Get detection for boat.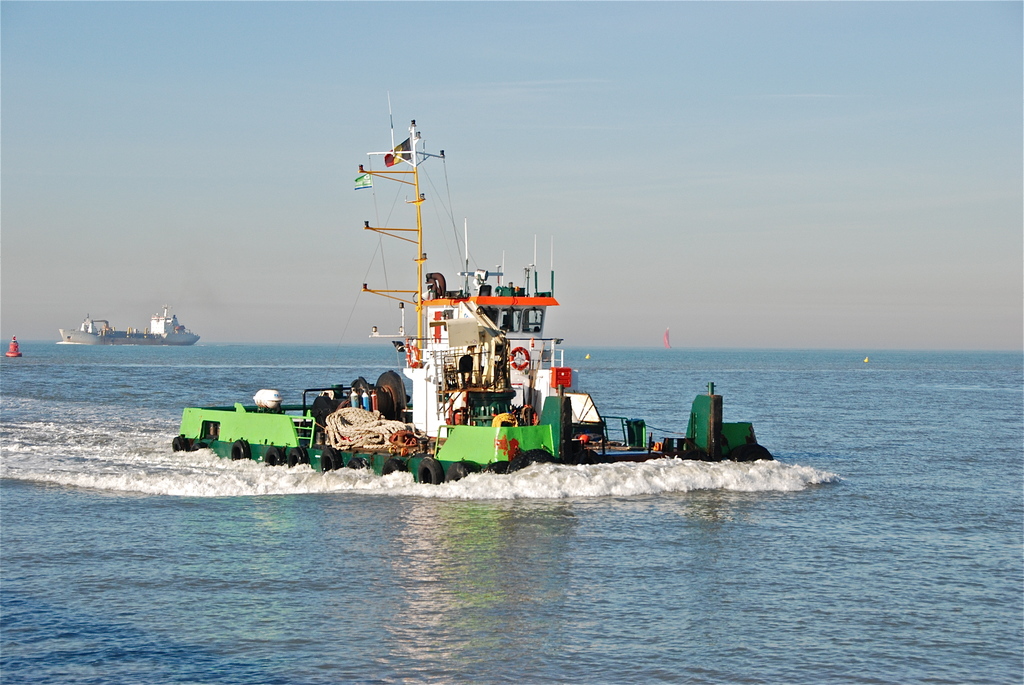
Detection: box(187, 139, 798, 488).
